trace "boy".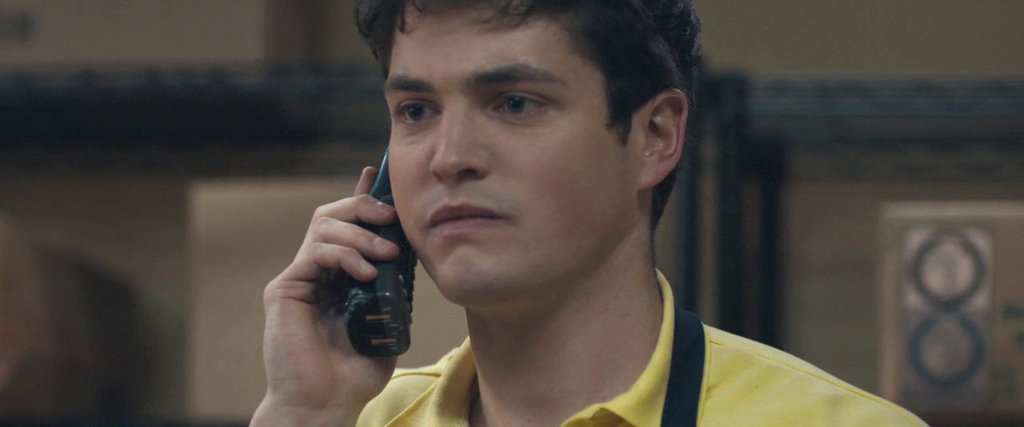
Traced to bbox=[252, 0, 930, 426].
